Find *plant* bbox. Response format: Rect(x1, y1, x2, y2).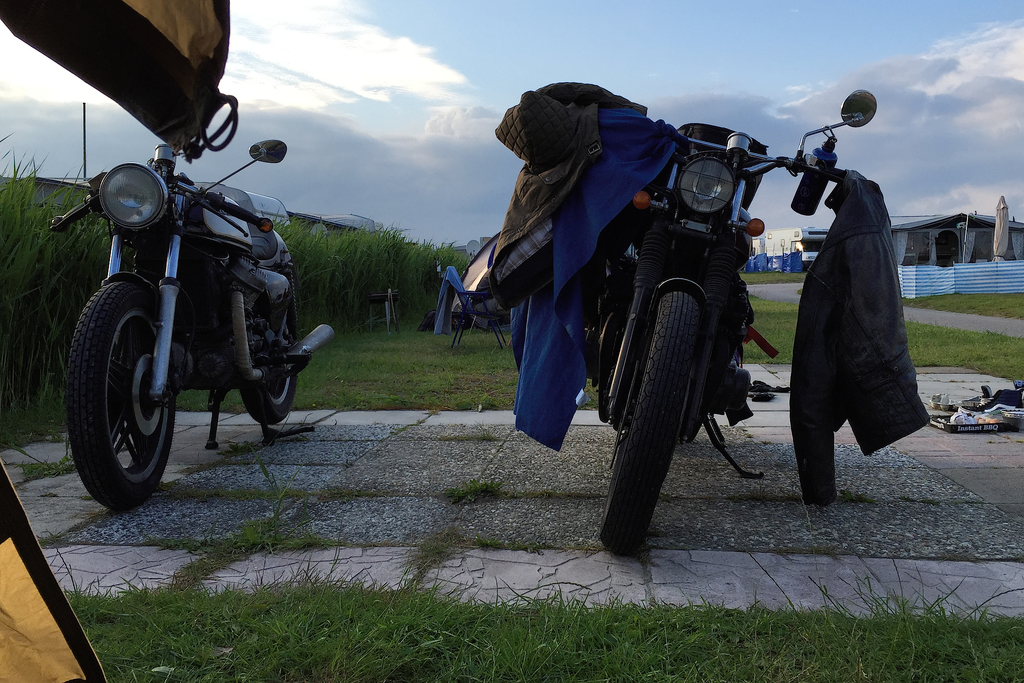
Rect(442, 479, 516, 512).
